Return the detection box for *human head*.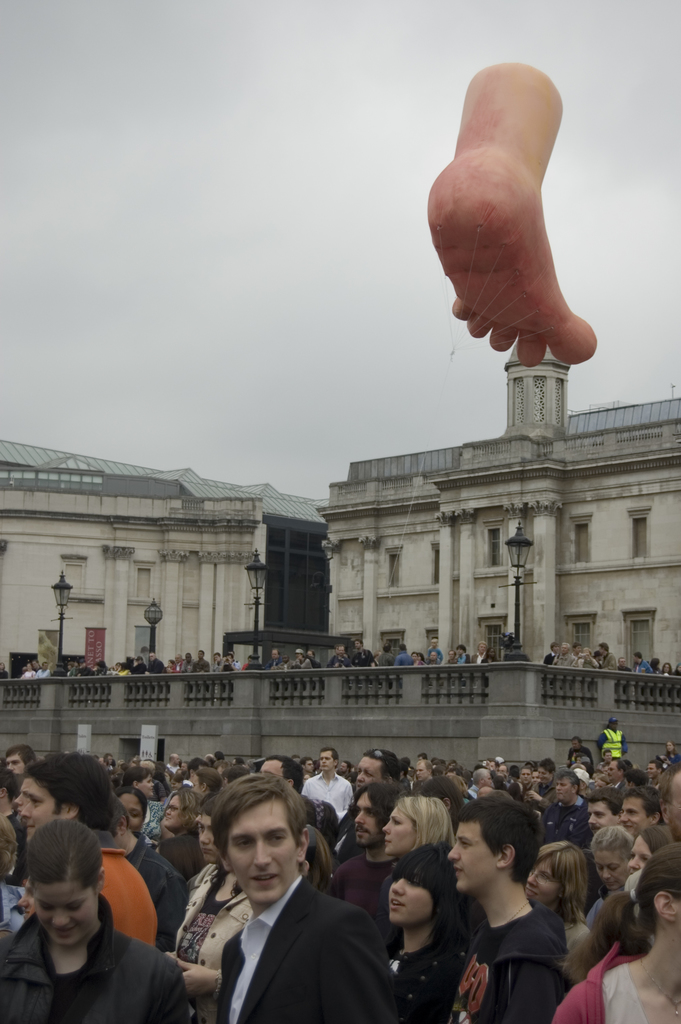
(594, 774, 608, 784).
